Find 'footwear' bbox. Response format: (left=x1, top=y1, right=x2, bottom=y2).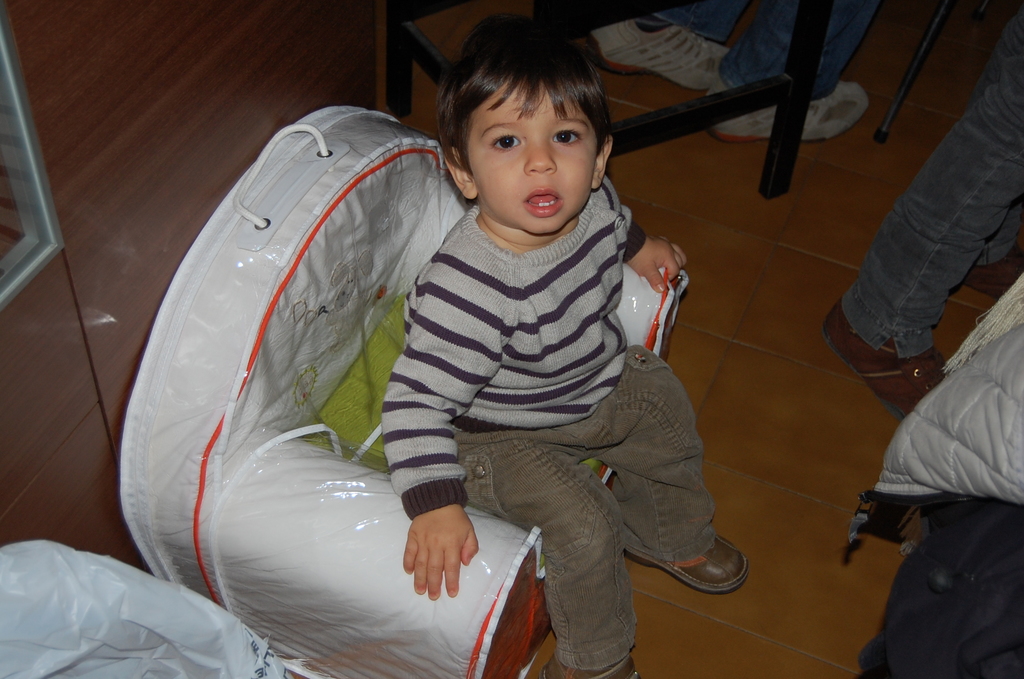
(left=546, top=655, right=633, bottom=678).
